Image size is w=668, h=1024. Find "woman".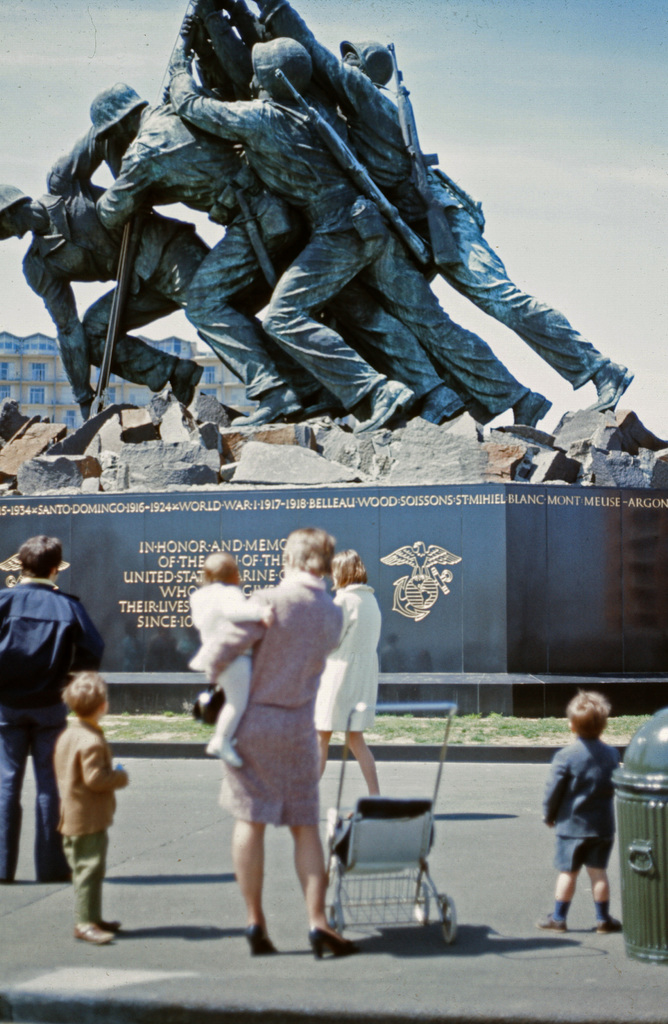
Rect(310, 543, 391, 801).
